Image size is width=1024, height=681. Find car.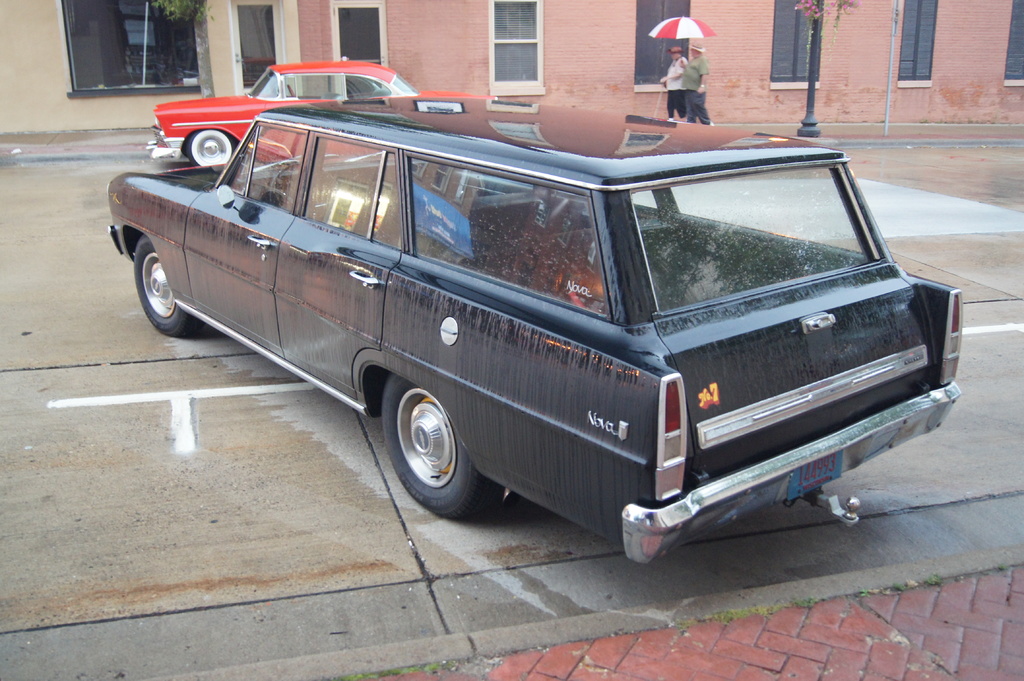
Rect(145, 55, 499, 166).
